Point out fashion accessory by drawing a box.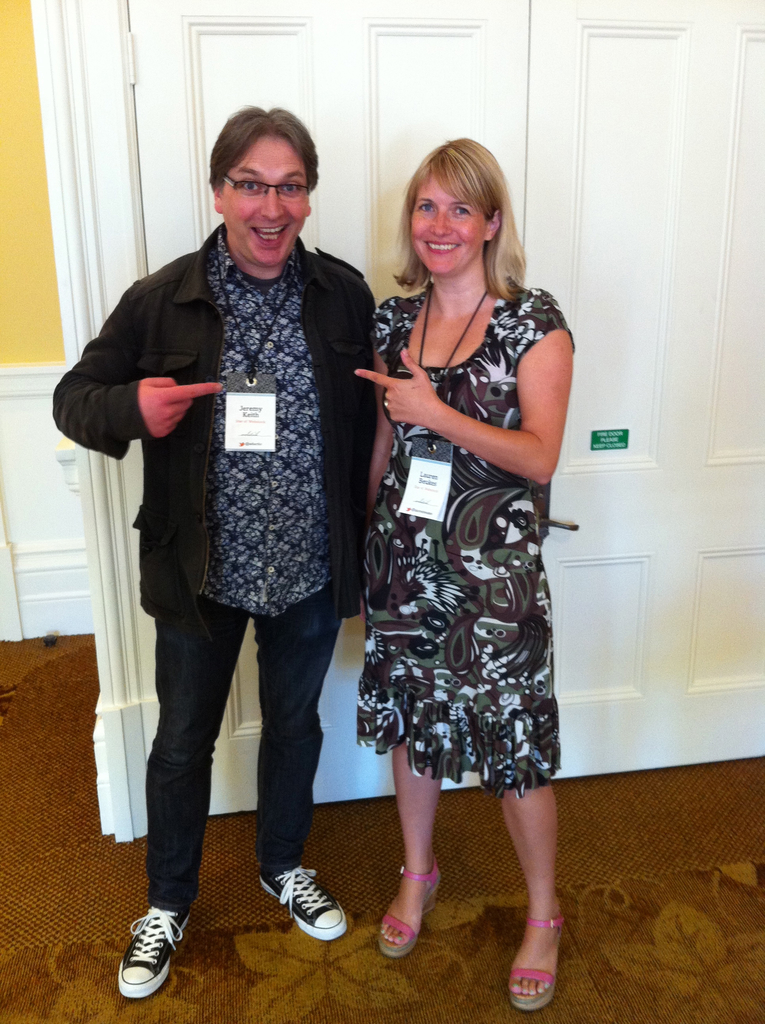
[259, 865, 343, 941].
